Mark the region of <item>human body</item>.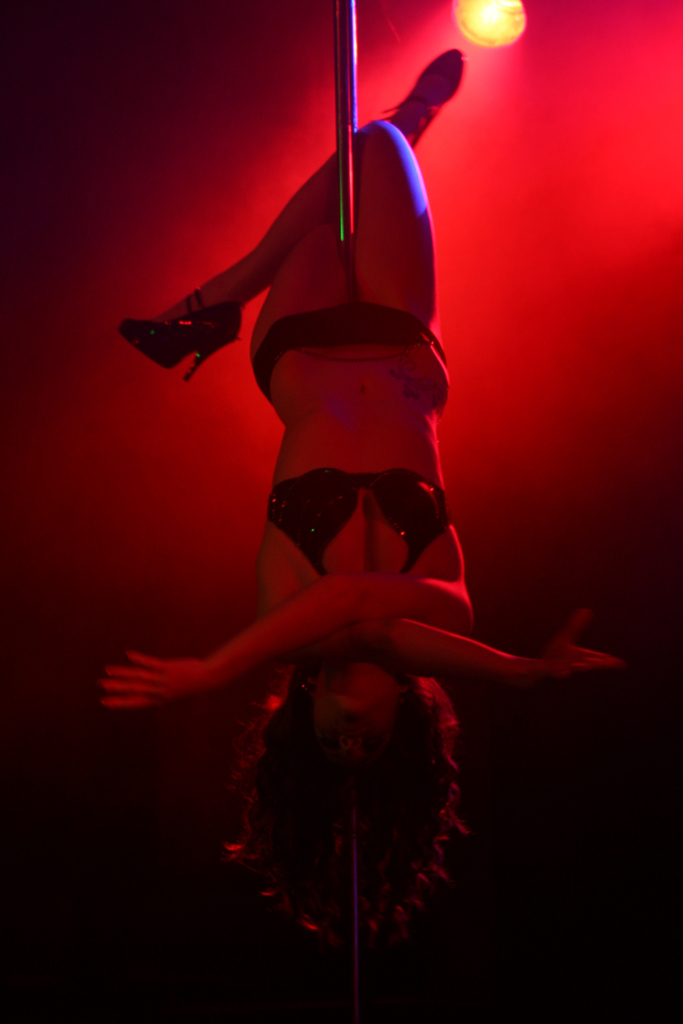
Region: rect(38, 190, 597, 975).
